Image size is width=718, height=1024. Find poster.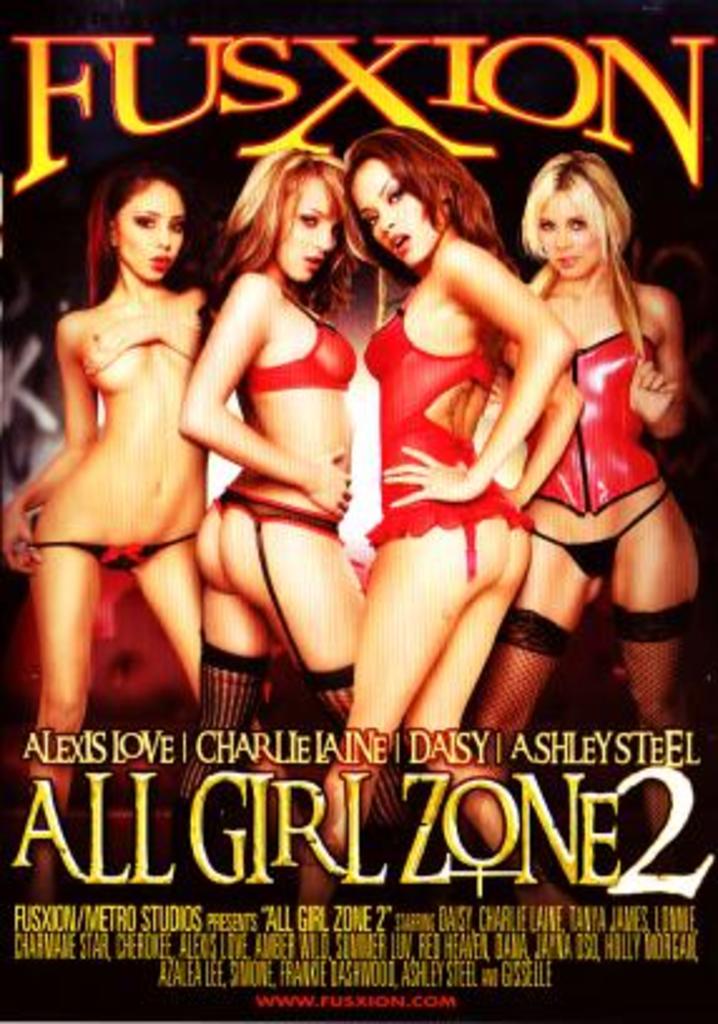
0 0 715 1021.
